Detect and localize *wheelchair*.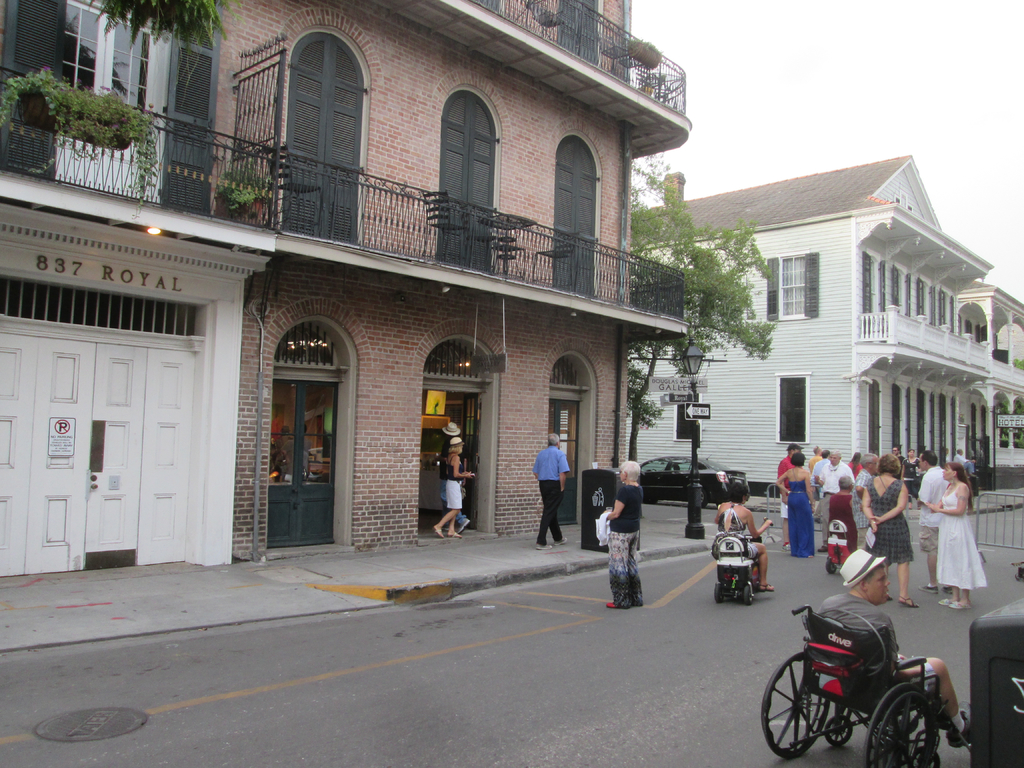
Localized at (783,585,950,767).
